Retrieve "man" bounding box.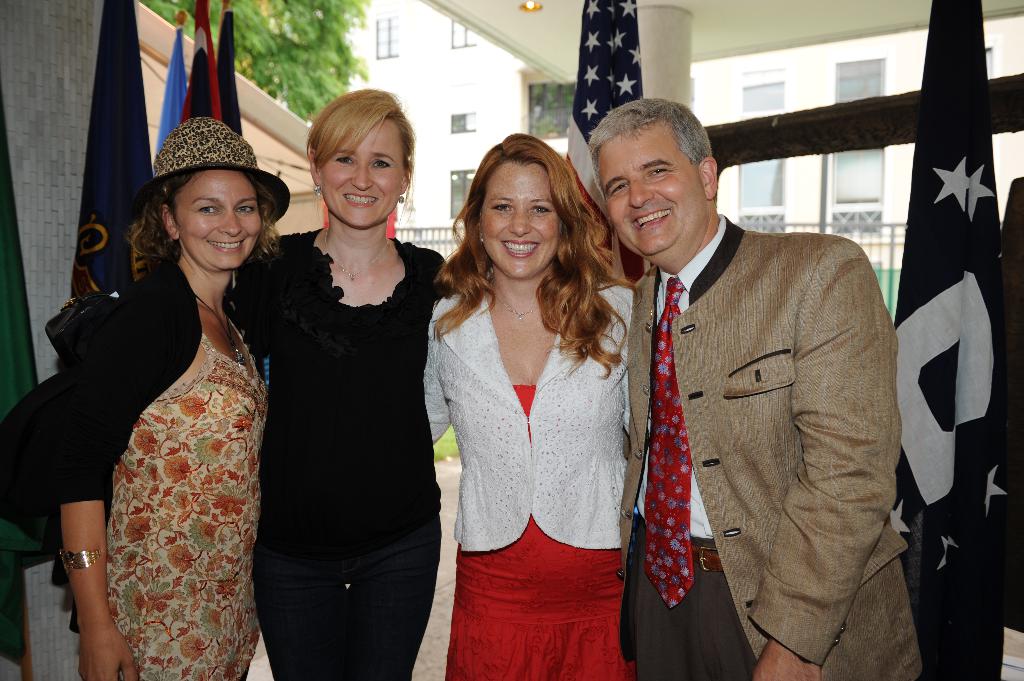
Bounding box: [left=581, top=103, right=913, bottom=676].
